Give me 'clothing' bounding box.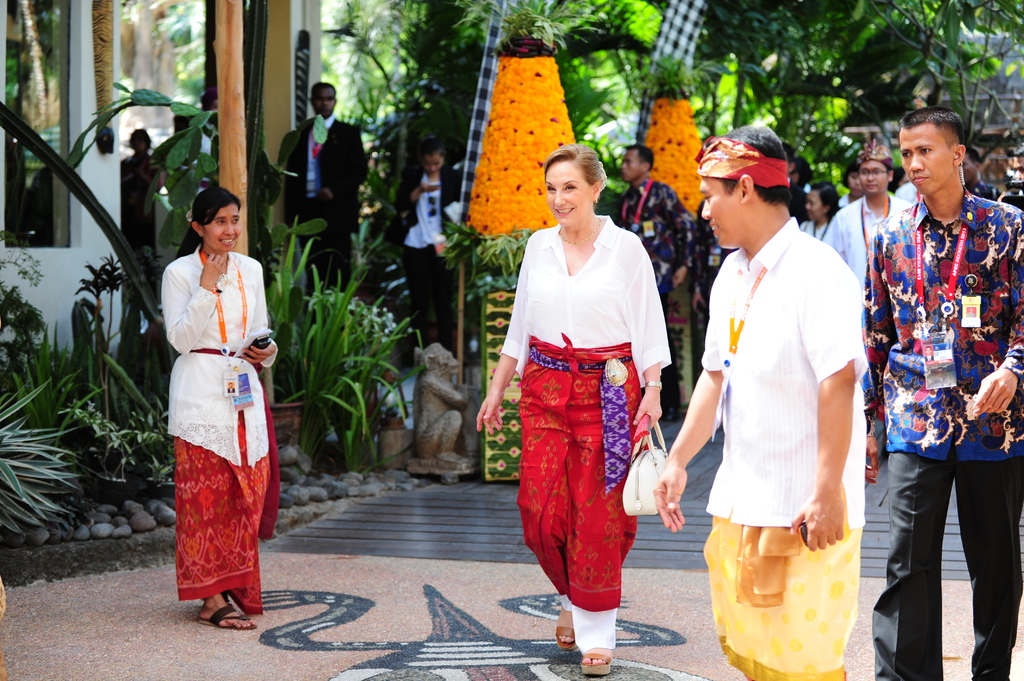
locate(697, 215, 863, 680).
